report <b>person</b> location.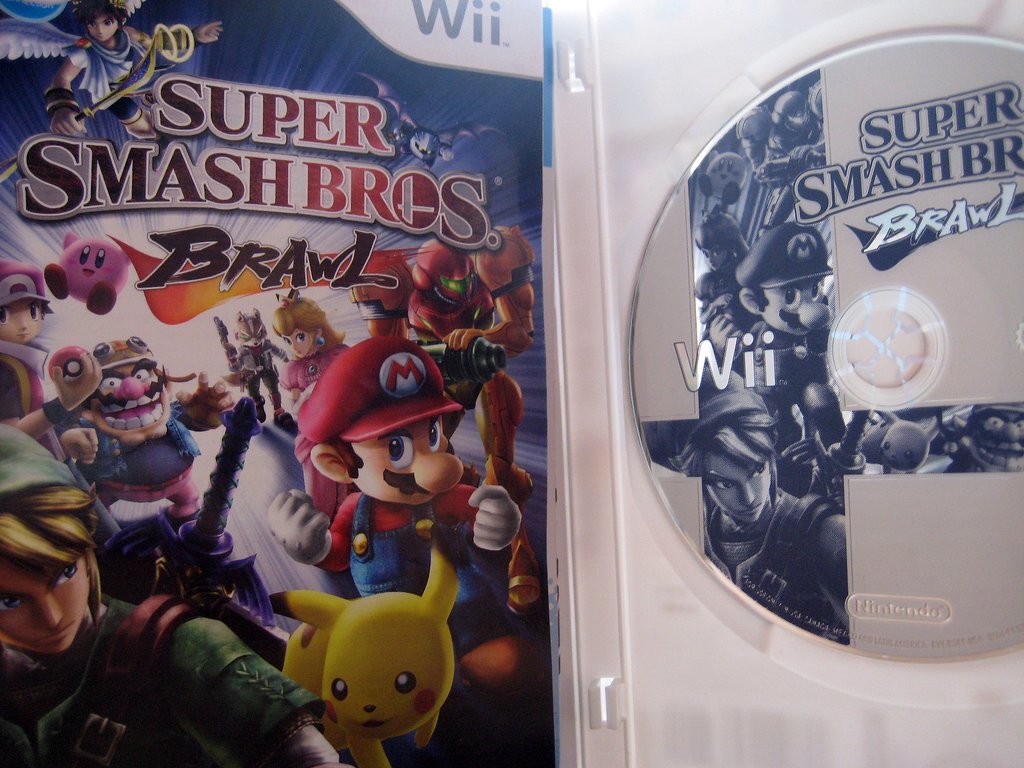
Report: 734, 225, 835, 361.
